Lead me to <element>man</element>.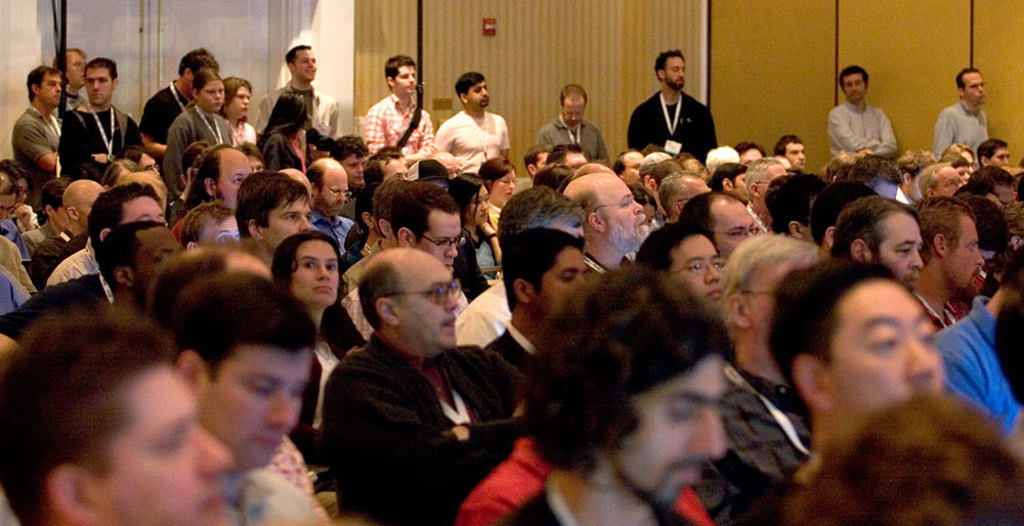
Lead to region(233, 169, 314, 269).
